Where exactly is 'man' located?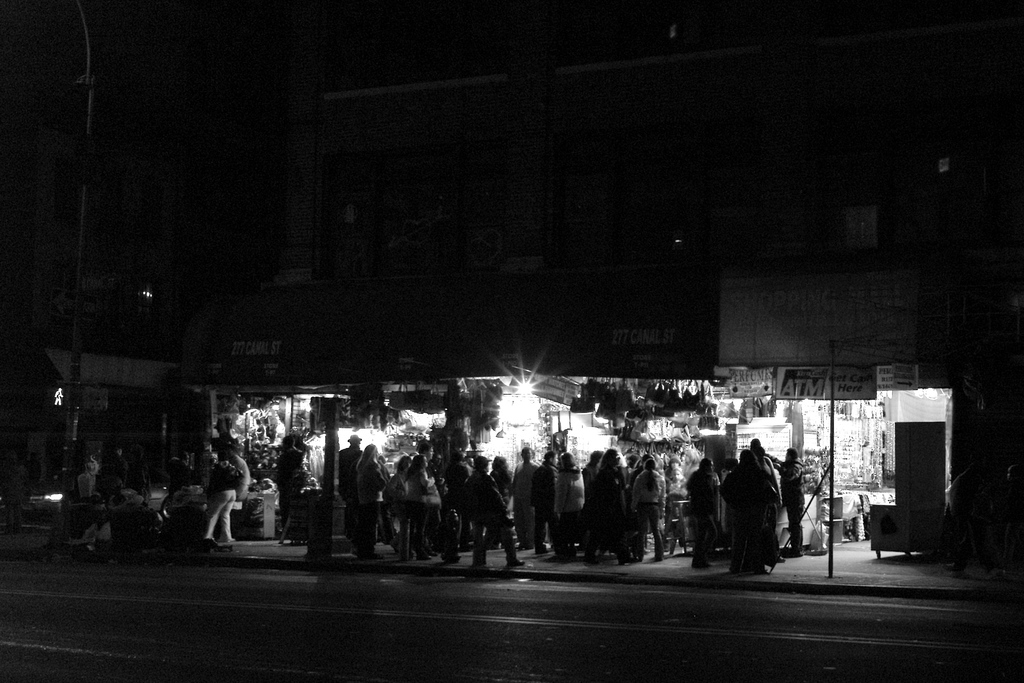
Its bounding box is <region>419, 441, 449, 553</region>.
